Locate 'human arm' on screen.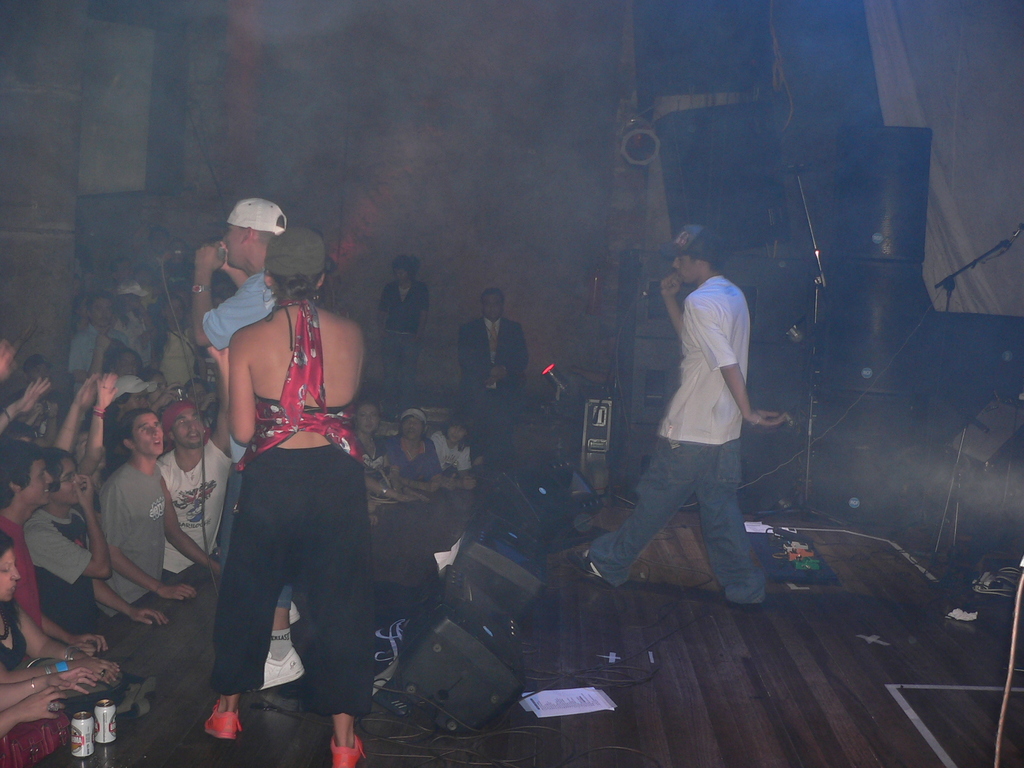
On screen at {"x1": 82, "y1": 528, "x2": 172, "y2": 628}.
